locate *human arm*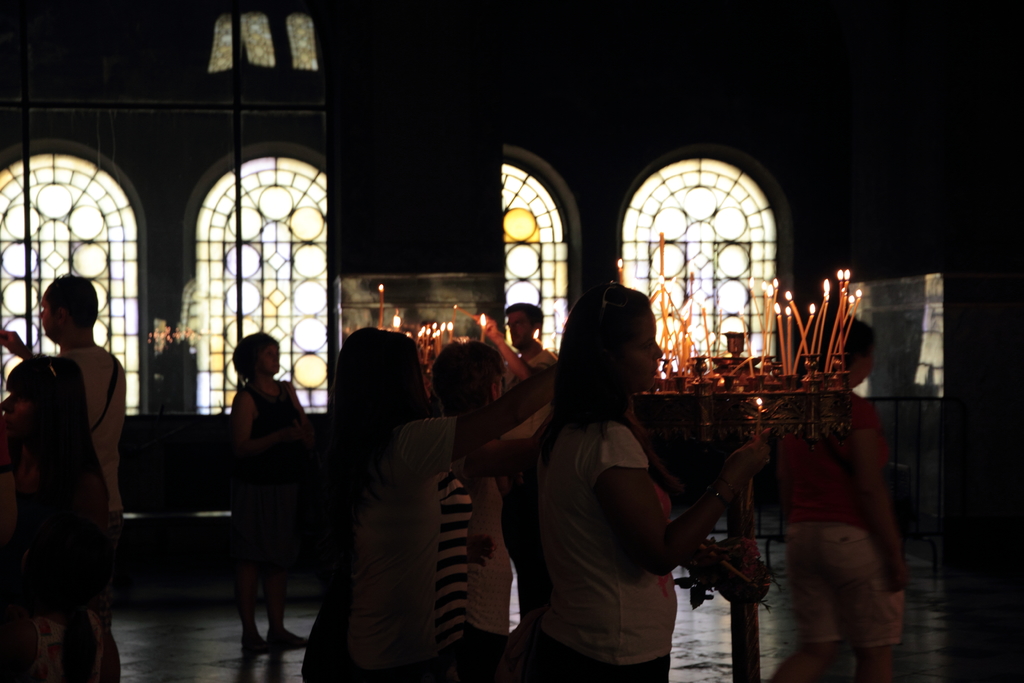
rect(589, 438, 766, 573)
